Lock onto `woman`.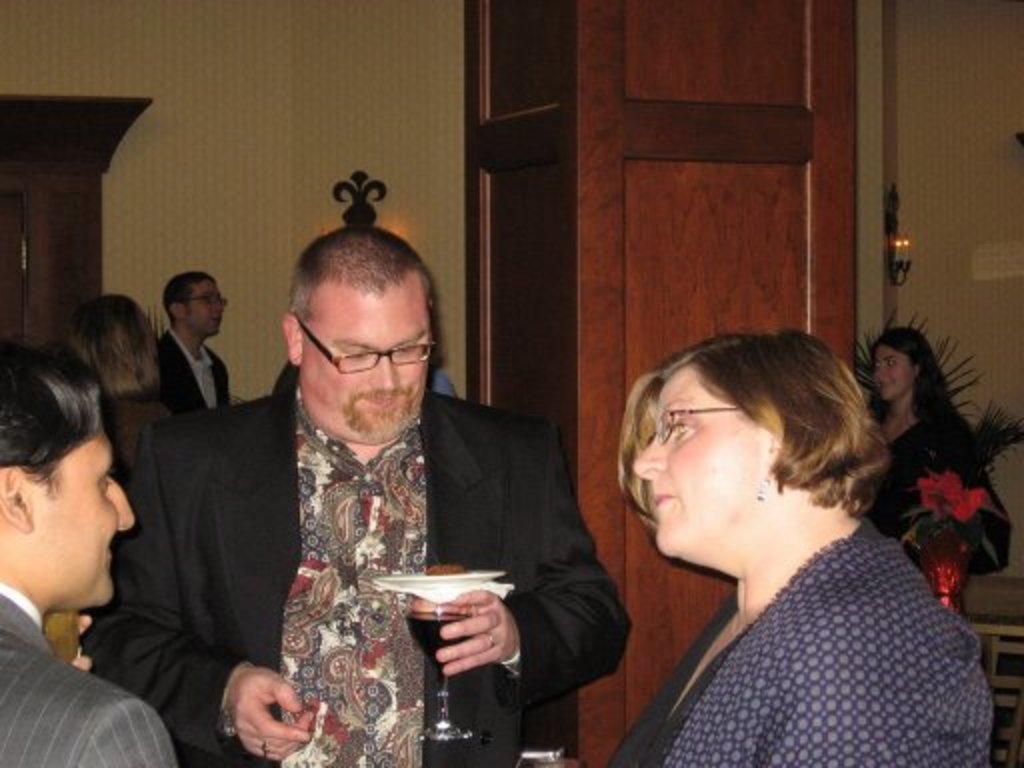
Locked: BBox(566, 312, 992, 767).
